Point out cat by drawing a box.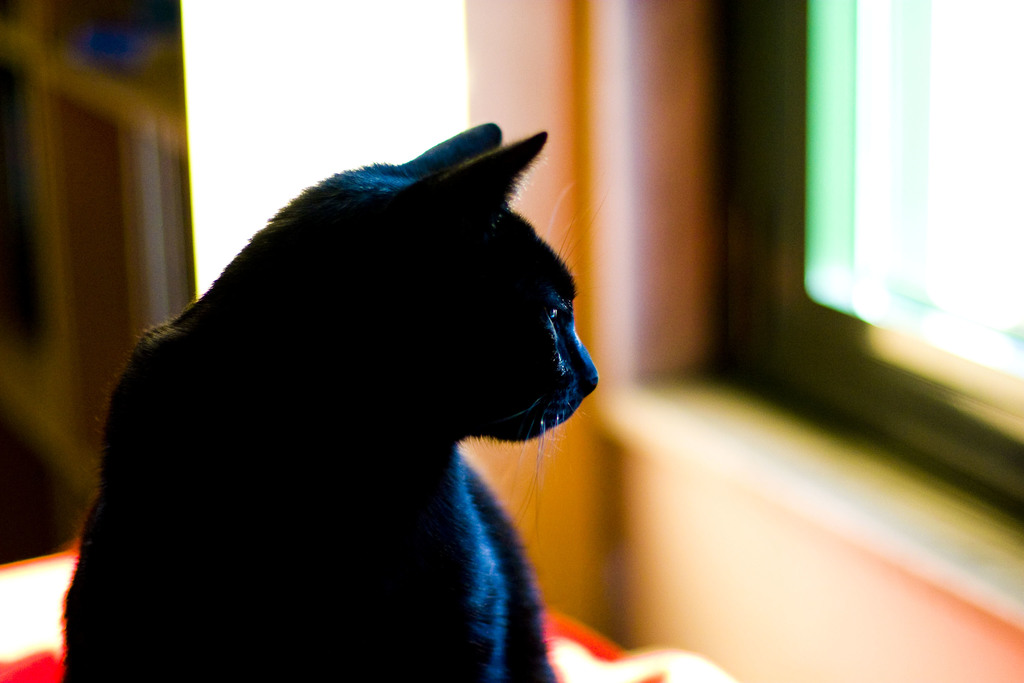
bbox=(50, 119, 598, 682).
